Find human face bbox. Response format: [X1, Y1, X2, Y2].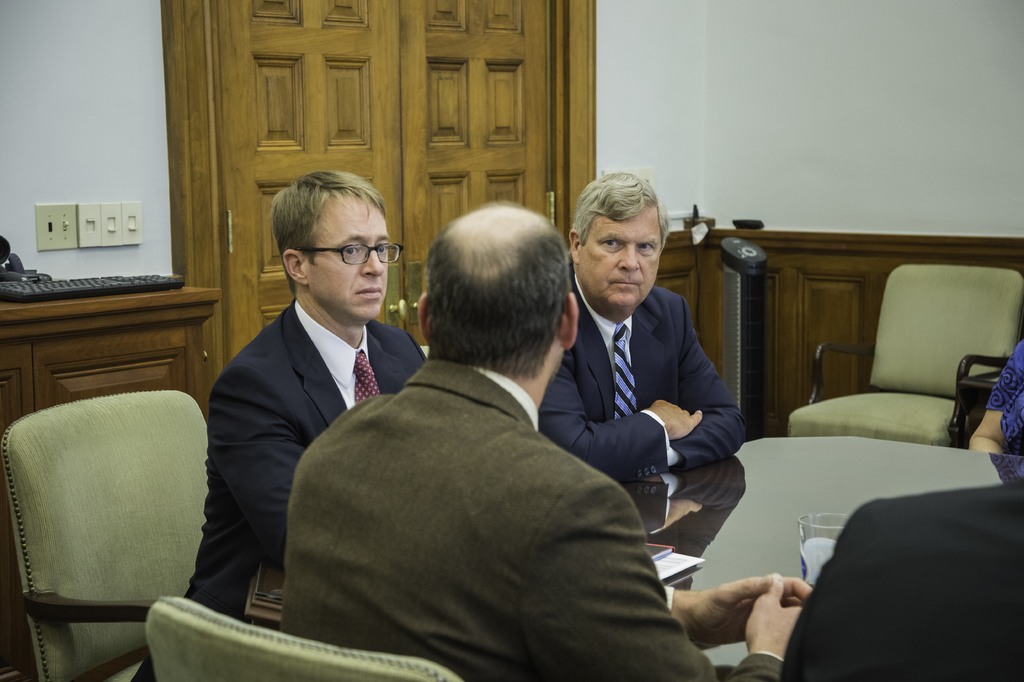
[578, 203, 658, 304].
